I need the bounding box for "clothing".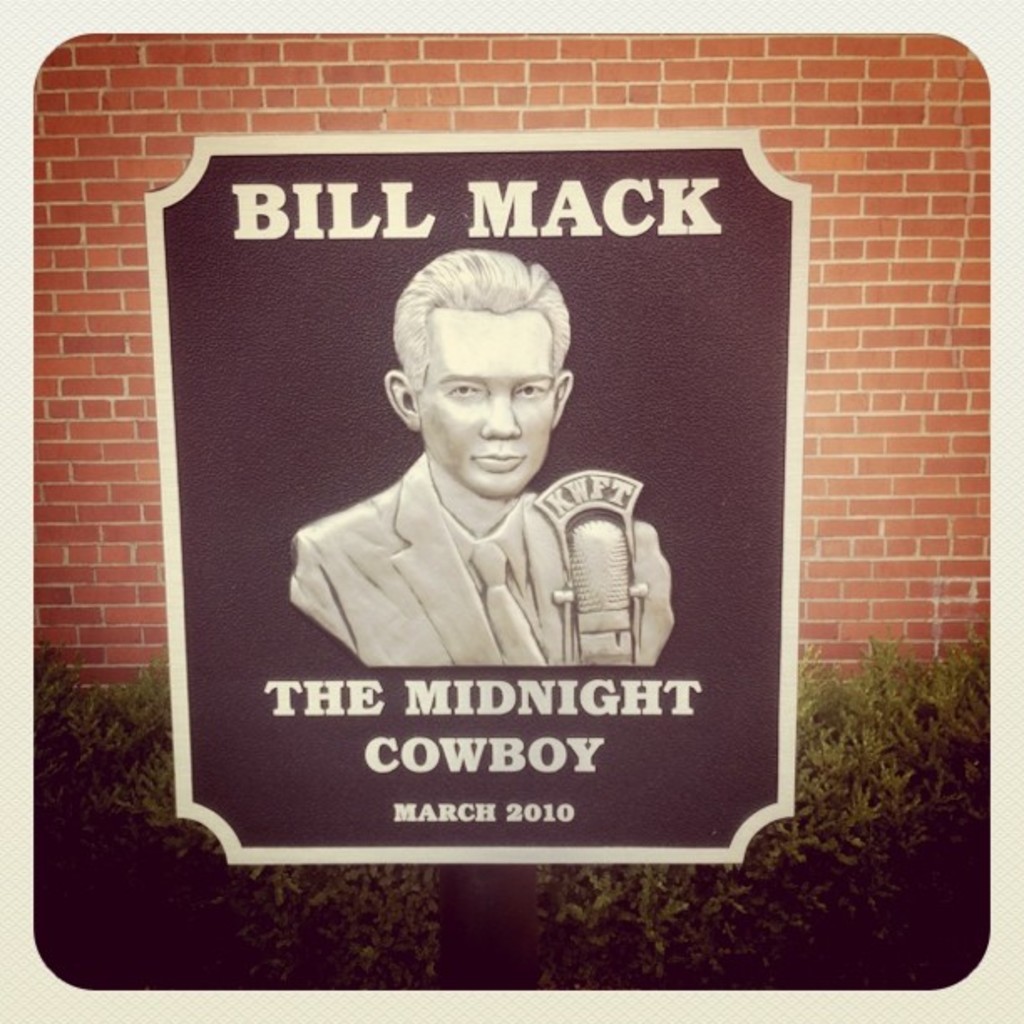
Here it is: crop(283, 452, 669, 669).
